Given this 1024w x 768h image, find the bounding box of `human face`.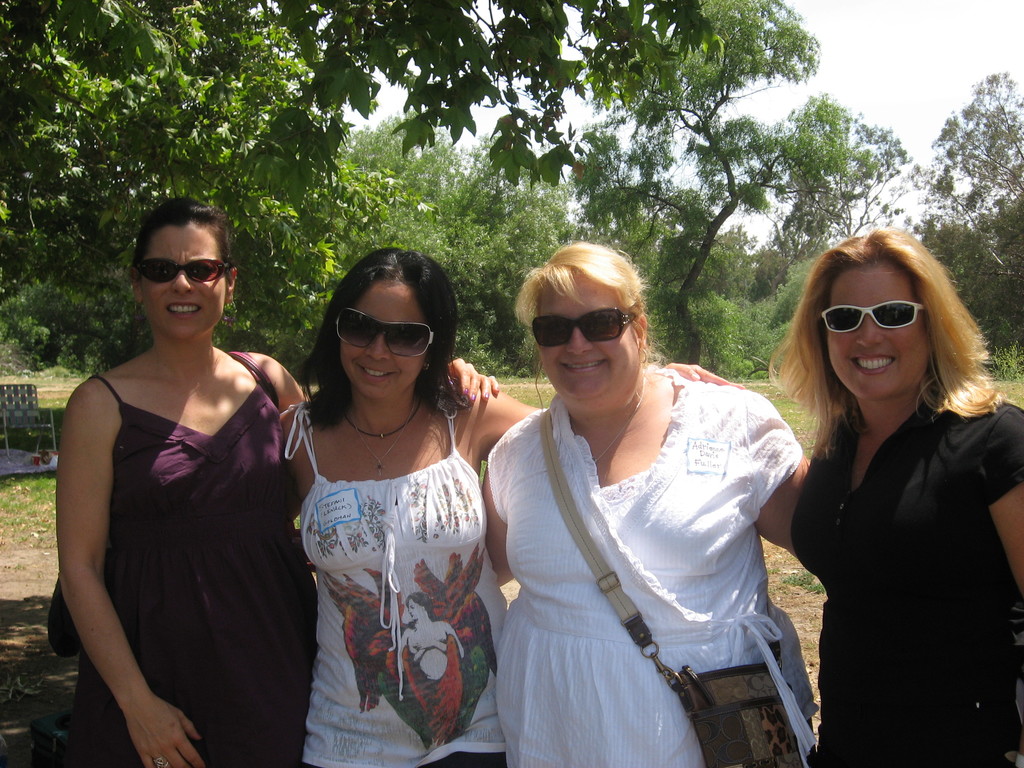
pyautogui.locateOnScreen(831, 265, 931, 400).
